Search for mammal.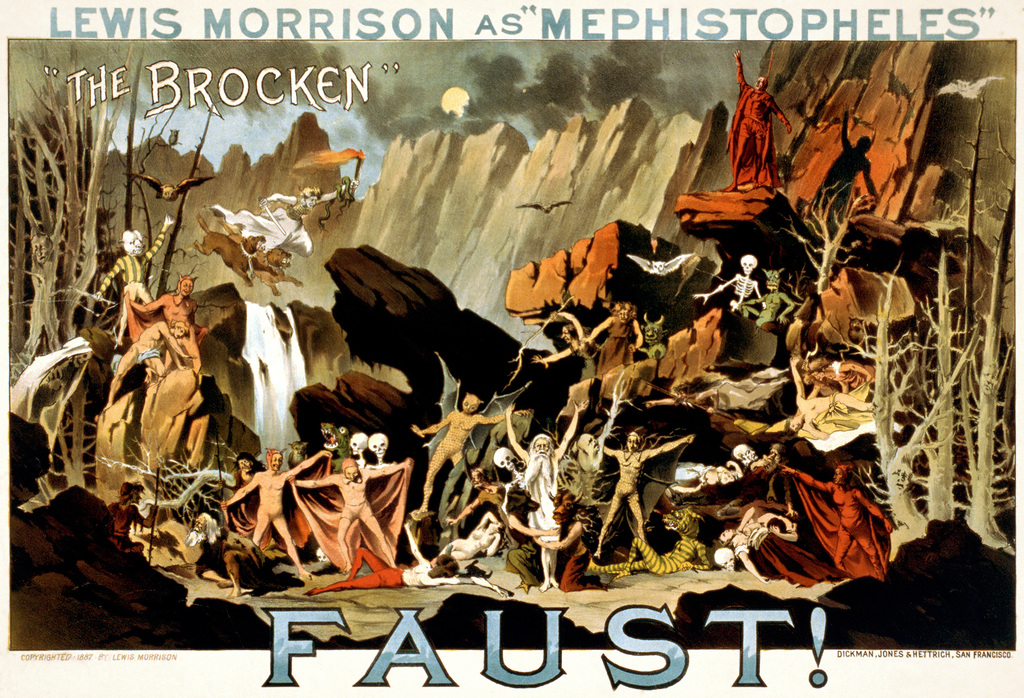
Found at (675, 458, 740, 491).
